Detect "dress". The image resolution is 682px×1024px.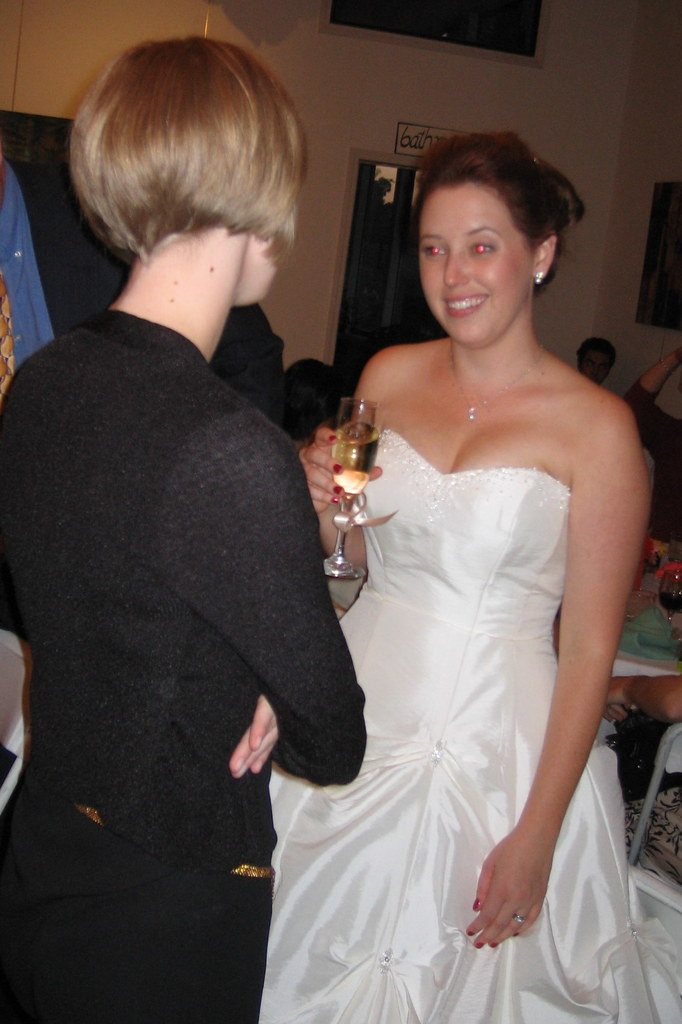
crop(264, 428, 660, 1023).
